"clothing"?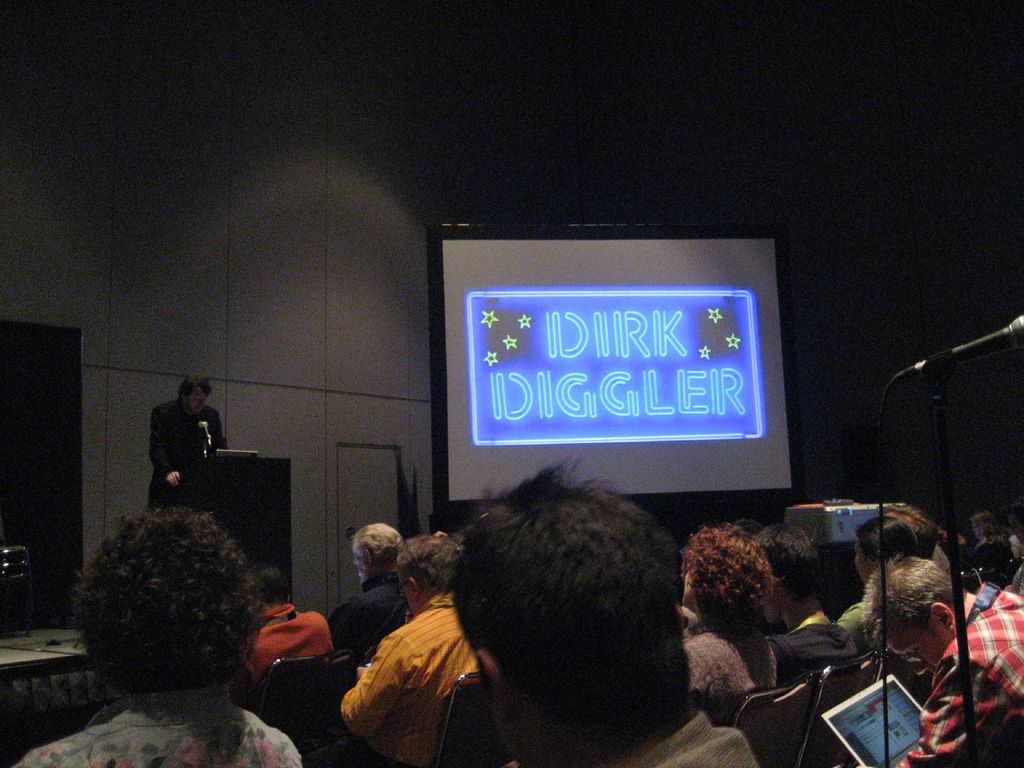
Rect(12, 667, 301, 767)
